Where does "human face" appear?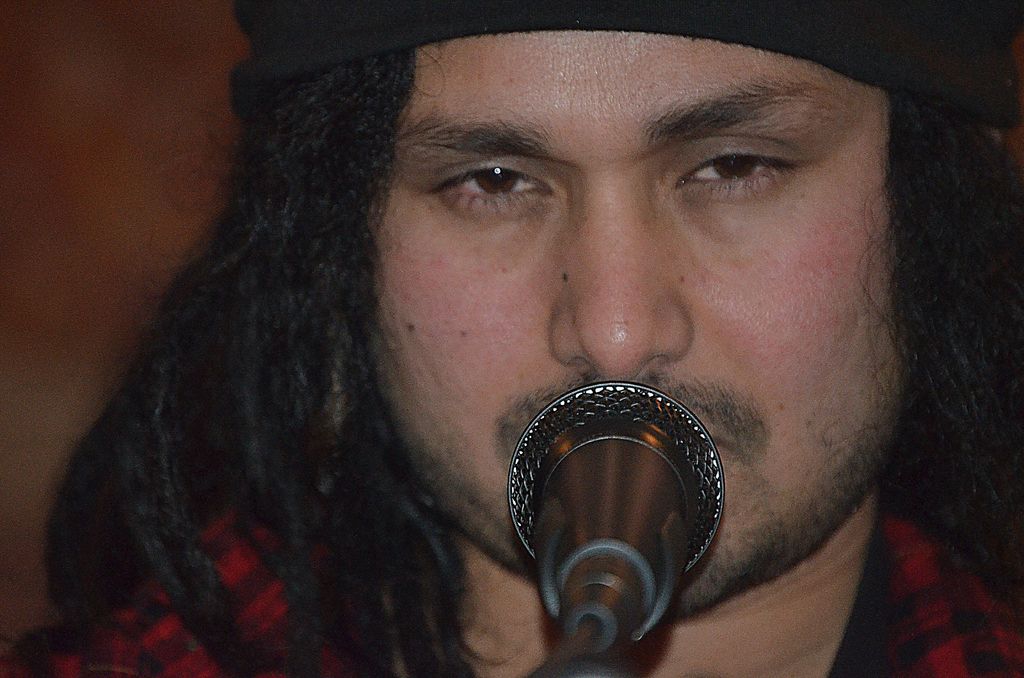
Appears at 352 31 934 615.
